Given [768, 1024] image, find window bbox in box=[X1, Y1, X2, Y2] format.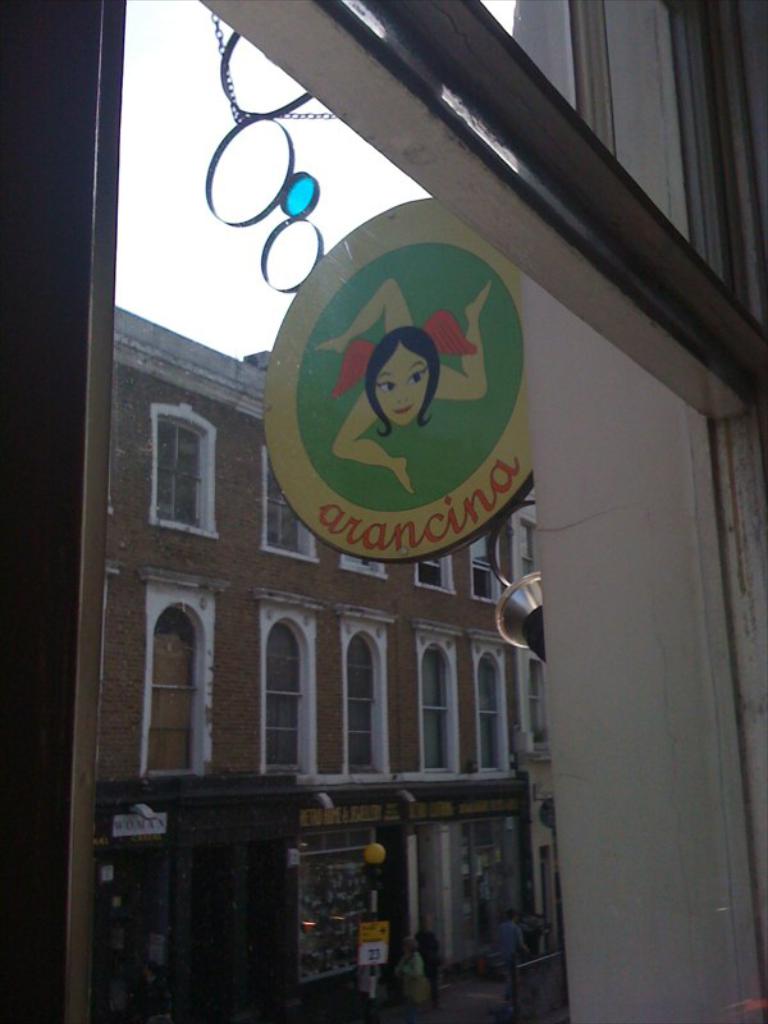
box=[420, 646, 452, 780].
